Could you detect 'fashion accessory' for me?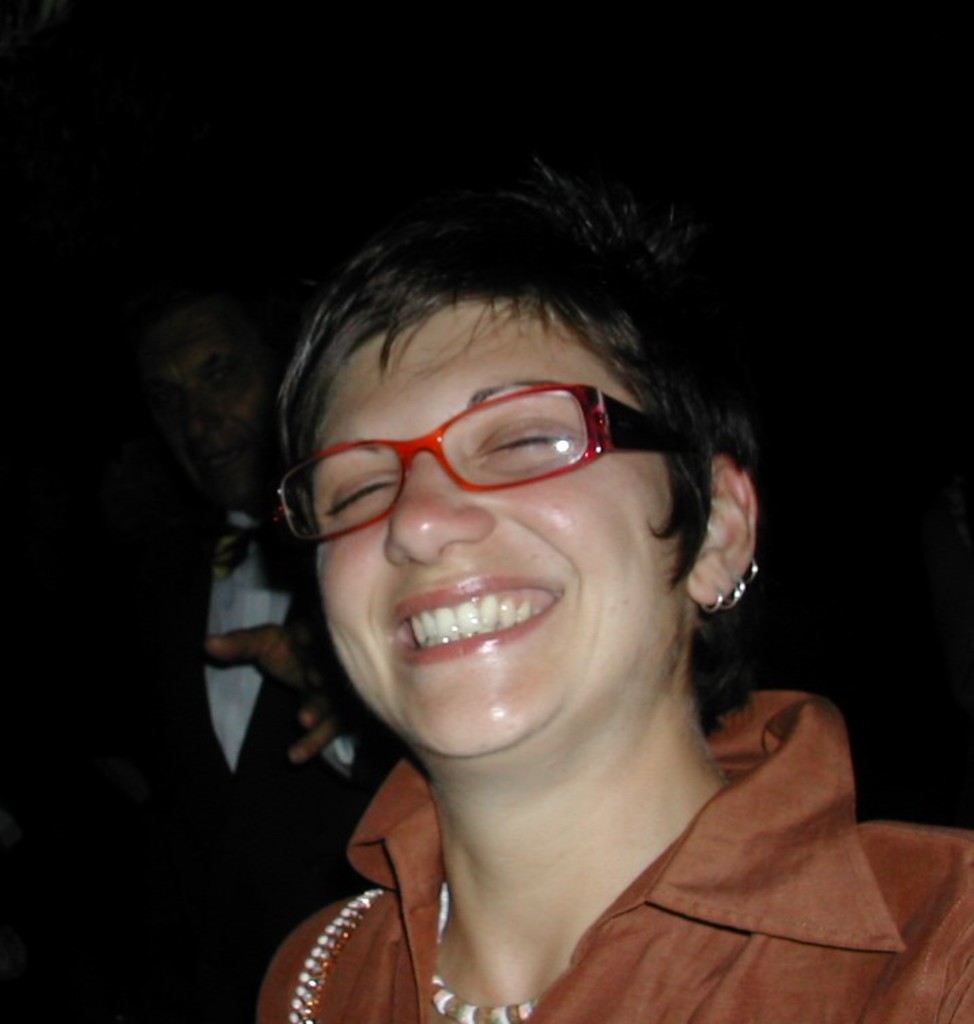
Detection result: {"left": 706, "top": 555, "right": 759, "bottom": 613}.
